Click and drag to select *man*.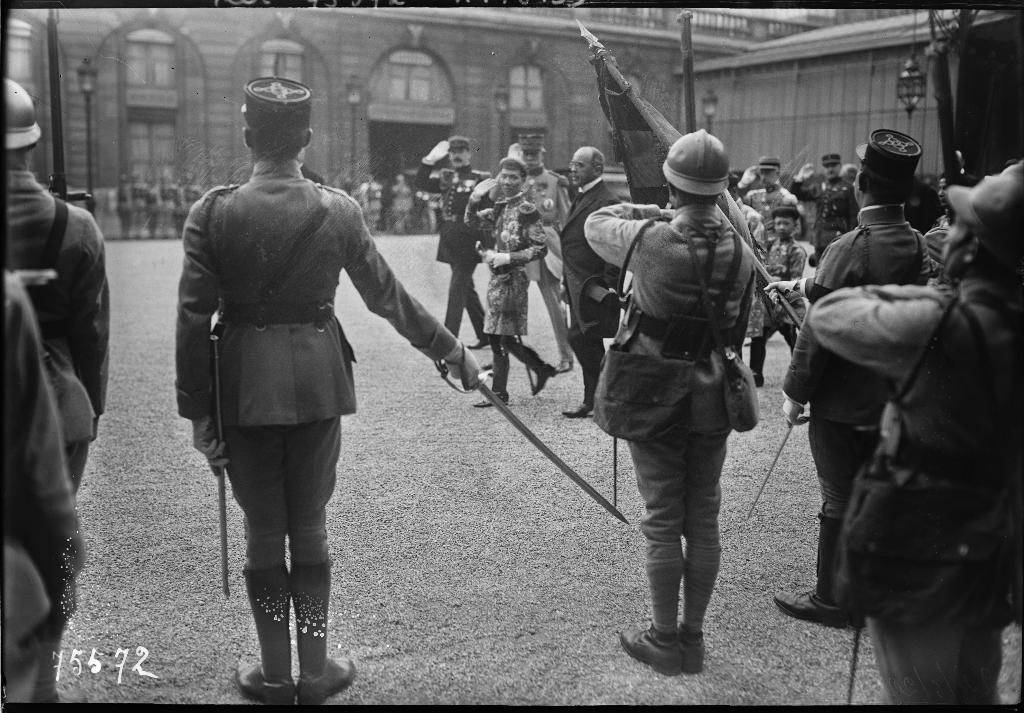
Selection: <region>790, 149, 866, 266</region>.
